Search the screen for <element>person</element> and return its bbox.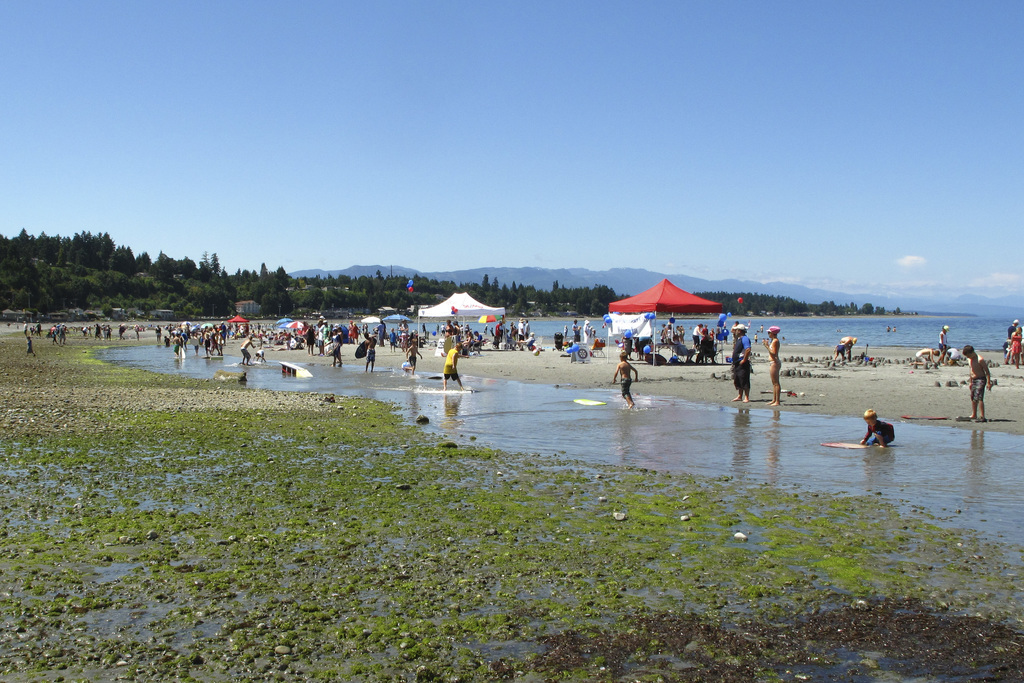
Found: <region>495, 318, 504, 334</region>.
